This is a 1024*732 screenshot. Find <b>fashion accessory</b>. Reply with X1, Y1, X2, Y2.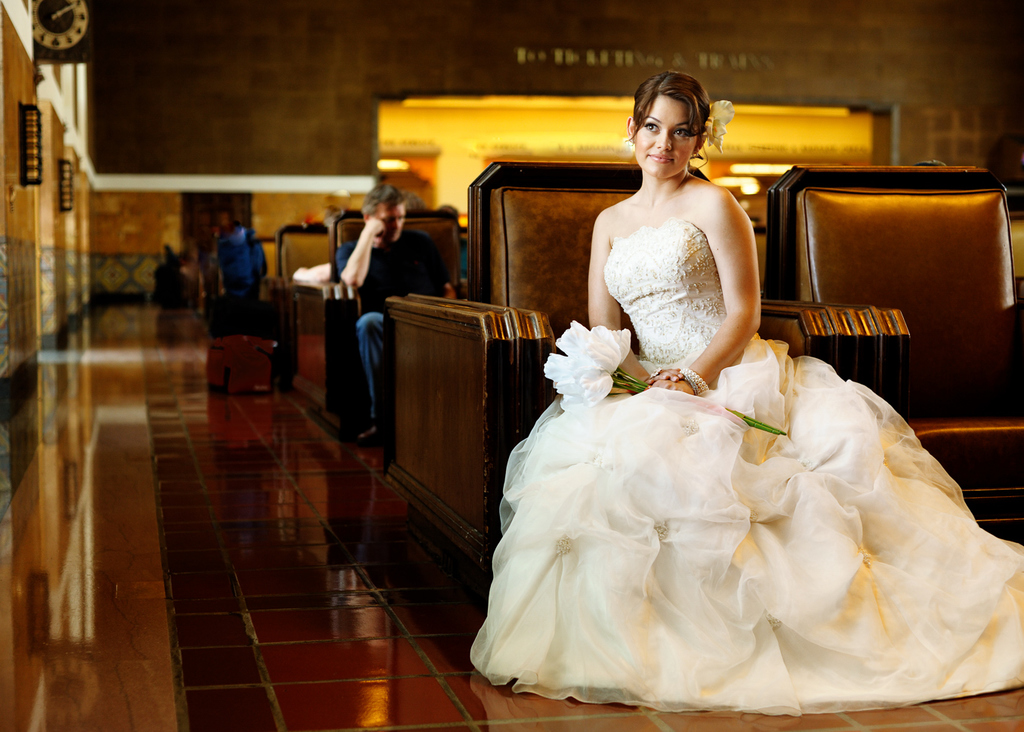
682, 366, 709, 396.
